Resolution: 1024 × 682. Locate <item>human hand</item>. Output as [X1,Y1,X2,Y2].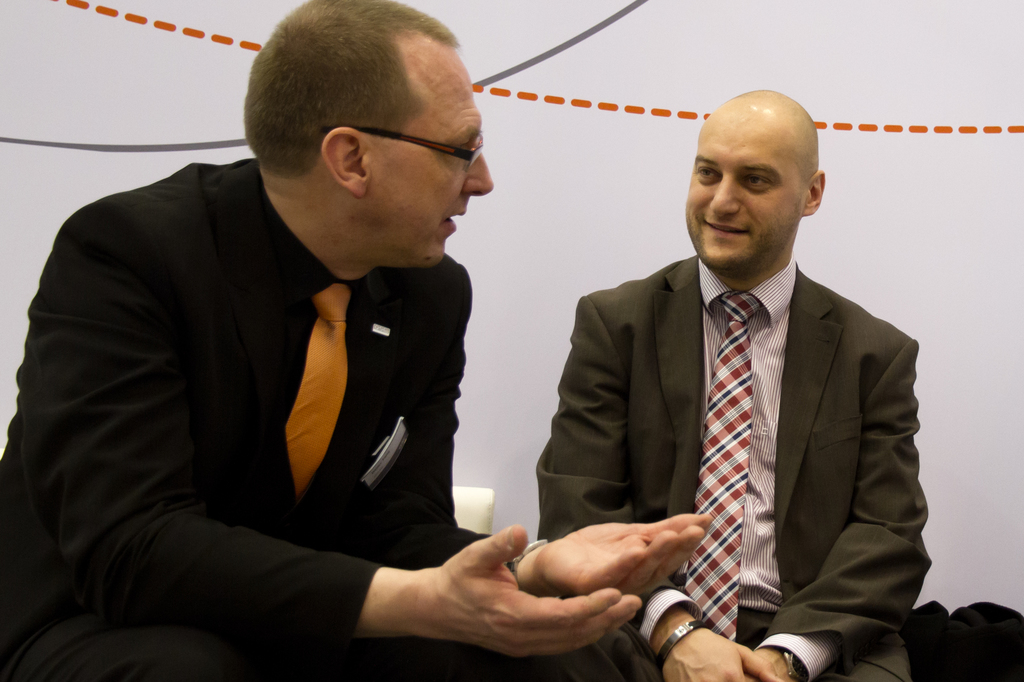
[532,512,715,601].
